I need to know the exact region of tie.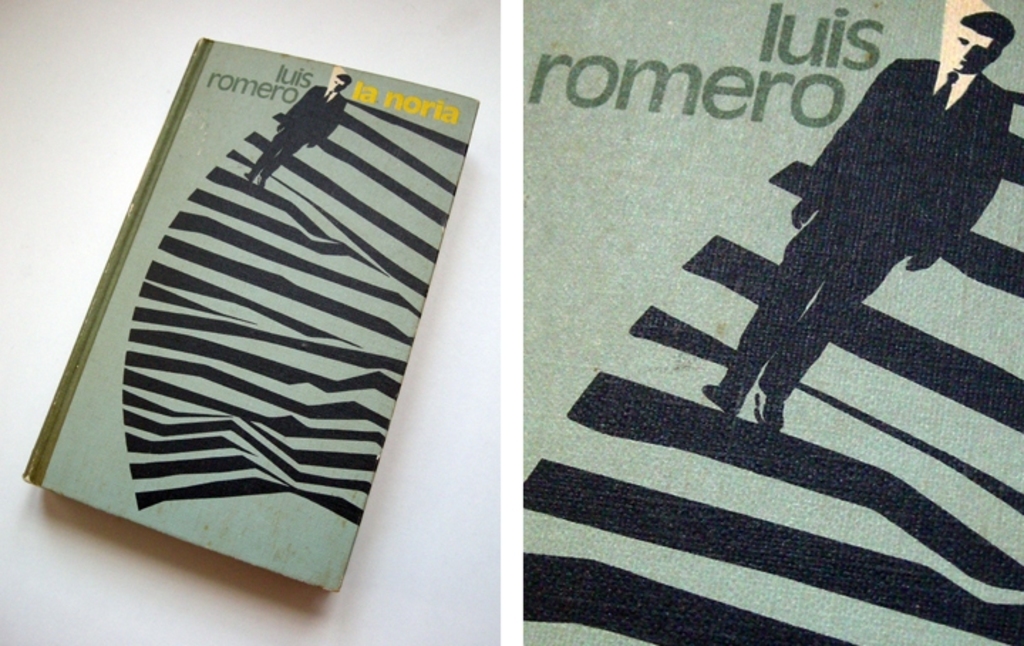
Region: region(326, 94, 337, 110).
